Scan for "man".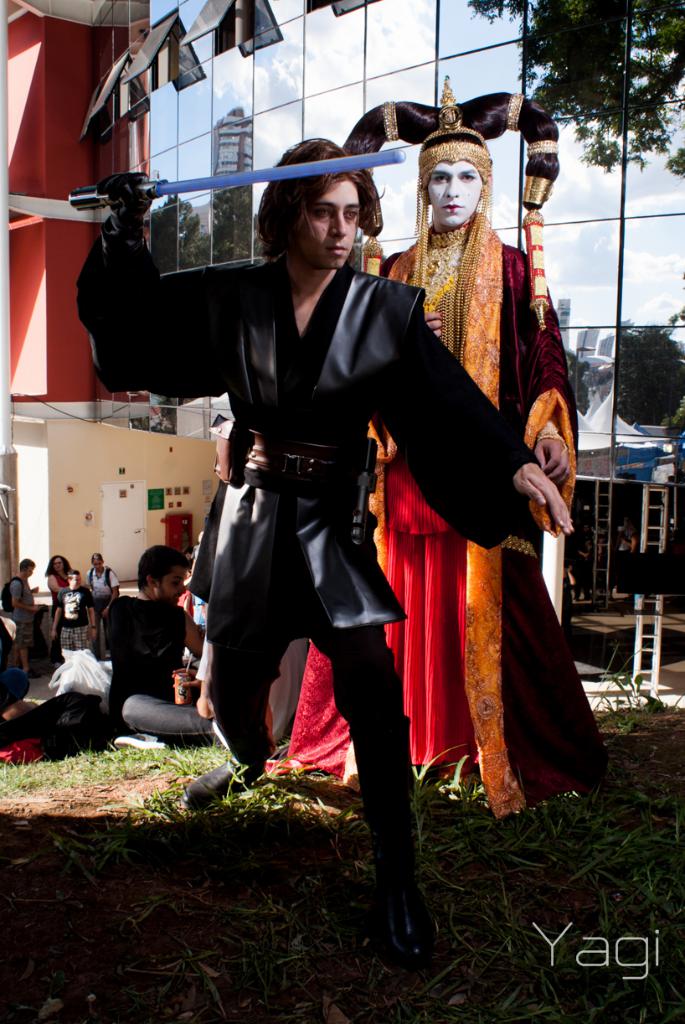
Scan result: x1=94 y1=542 x2=218 y2=752.
